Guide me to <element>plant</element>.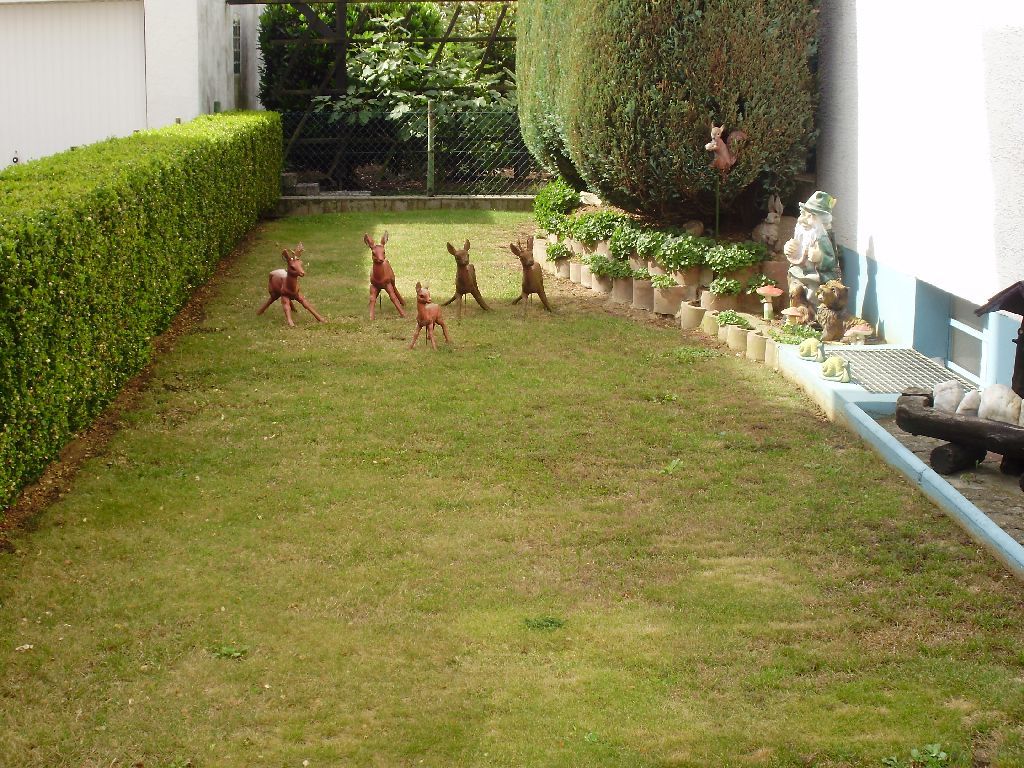
Guidance: select_region(579, 252, 682, 290).
